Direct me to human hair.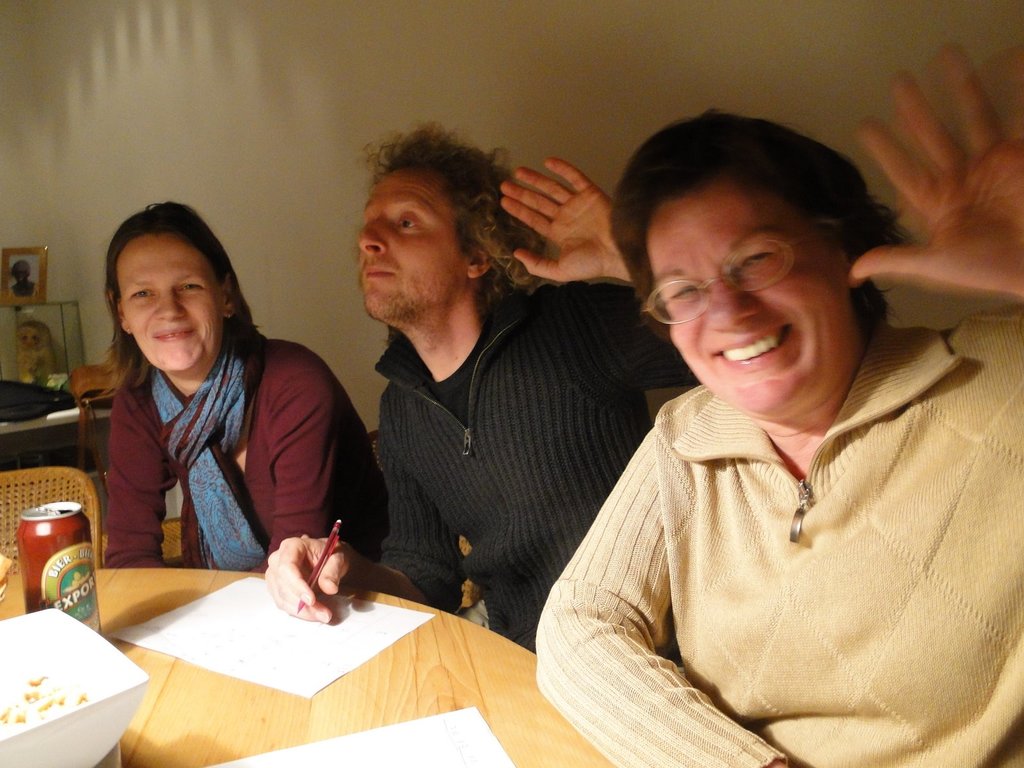
Direction: <bbox>361, 118, 554, 315</bbox>.
